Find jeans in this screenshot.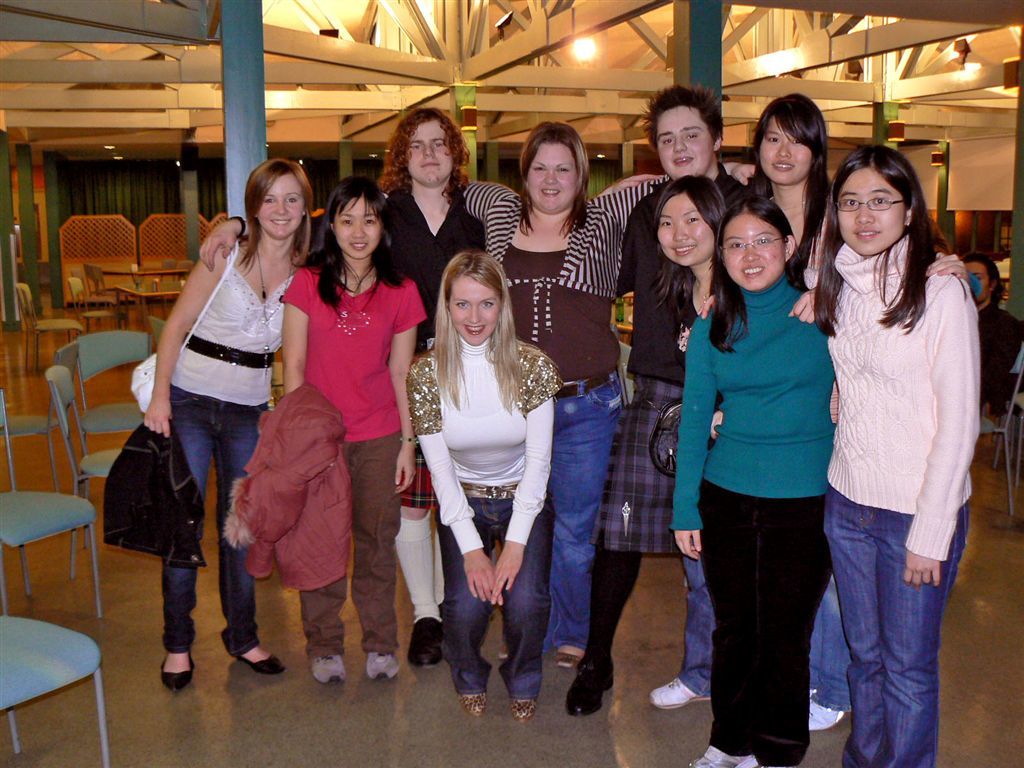
The bounding box for jeans is box=[438, 490, 552, 701].
